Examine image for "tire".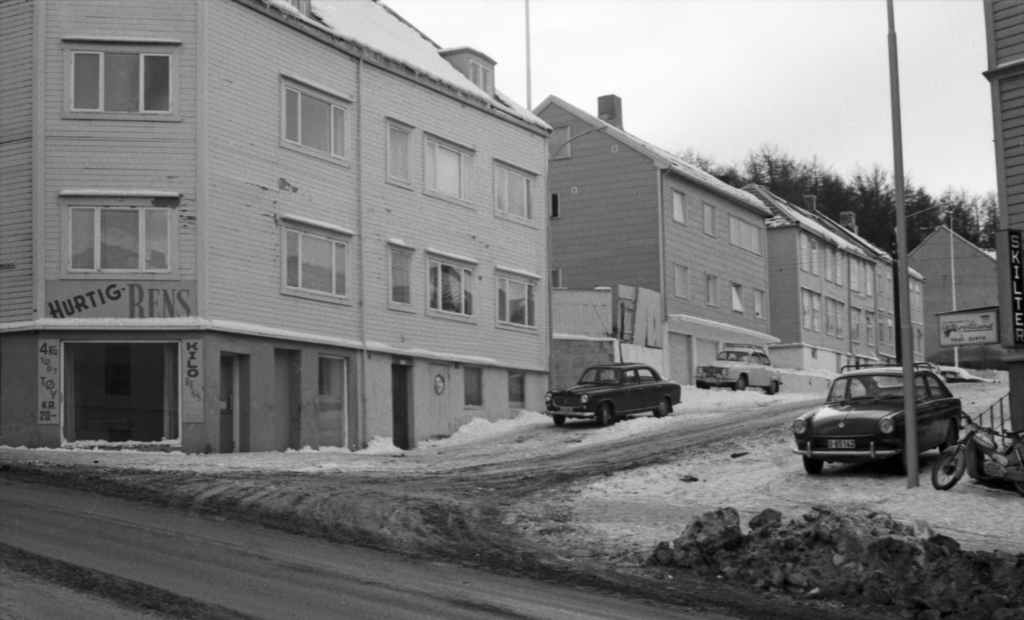
Examination result: 932 446 964 490.
